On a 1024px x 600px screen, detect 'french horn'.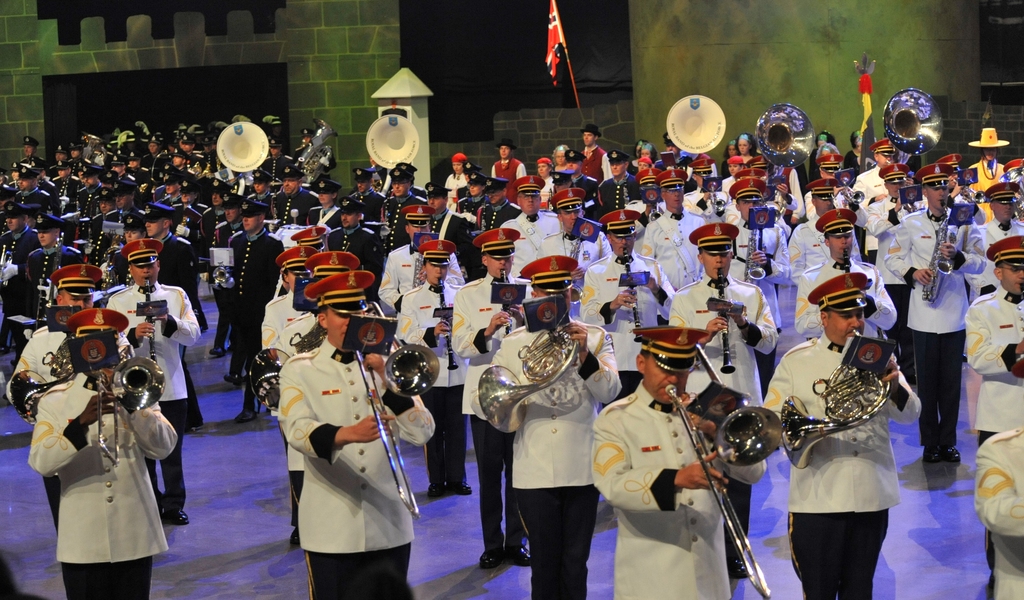
477/313/584/435.
